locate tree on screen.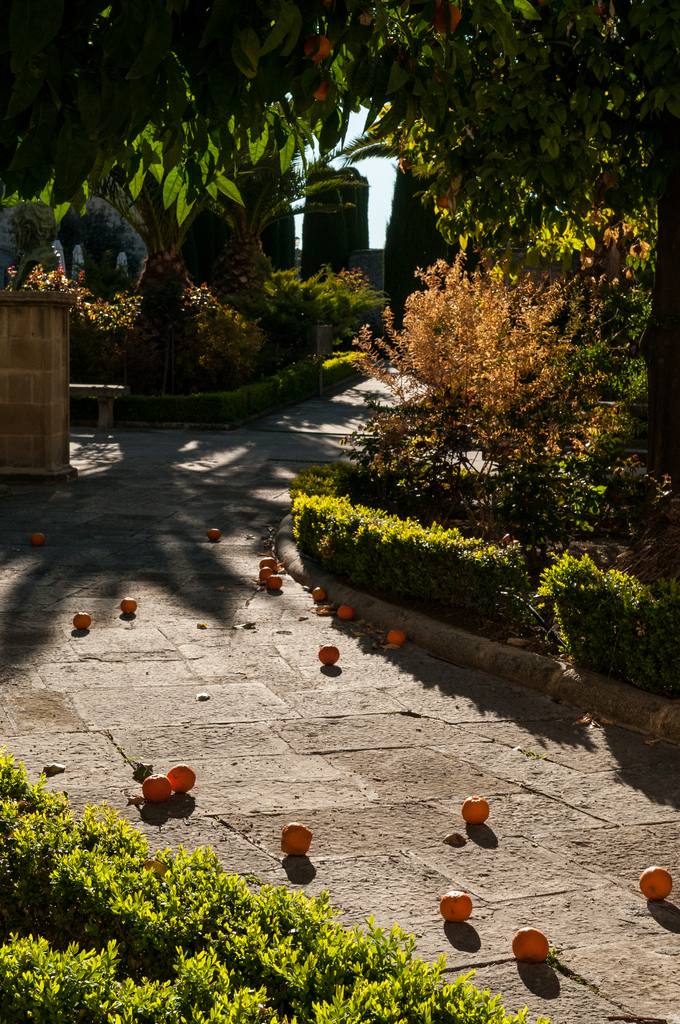
On screen at (left=6, top=0, right=540, bottom=397).
